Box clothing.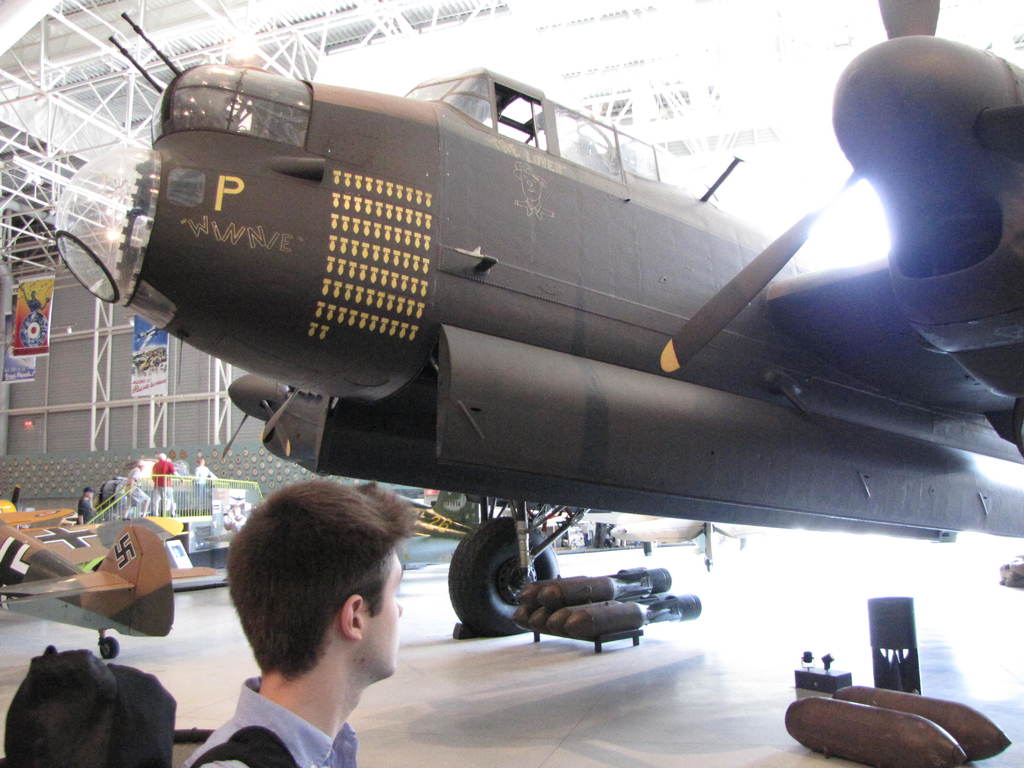
[left=194, top=550, right=427, bottom=748].
